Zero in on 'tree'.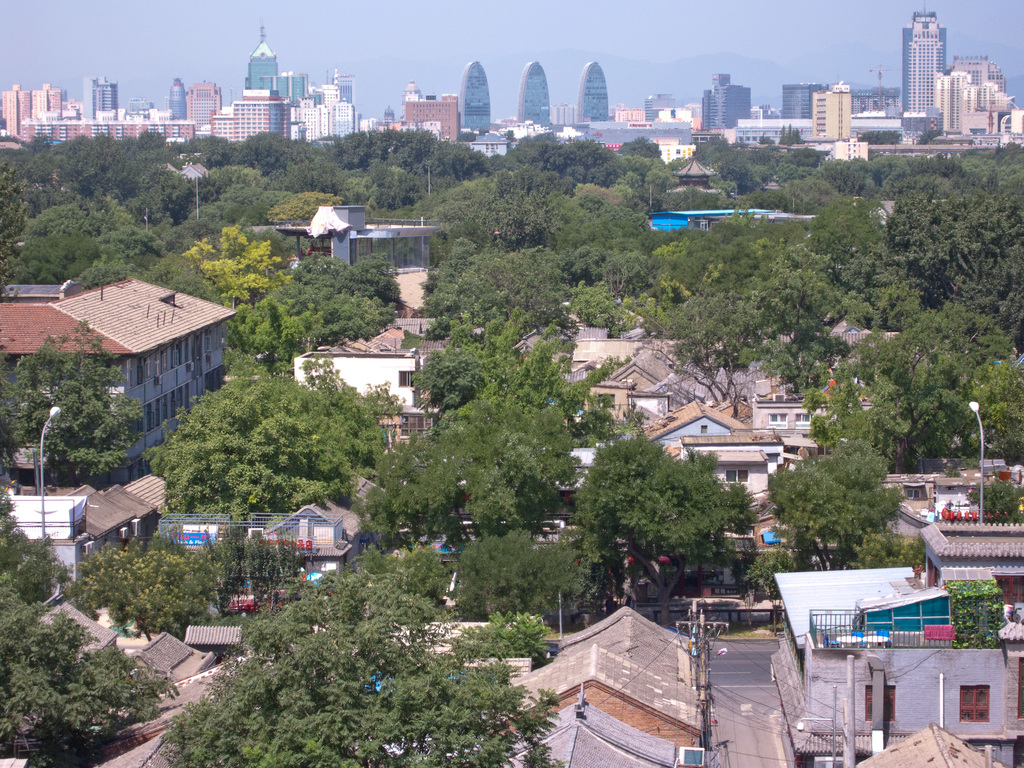
Zeroed in: 138, 360, 390, 520.
